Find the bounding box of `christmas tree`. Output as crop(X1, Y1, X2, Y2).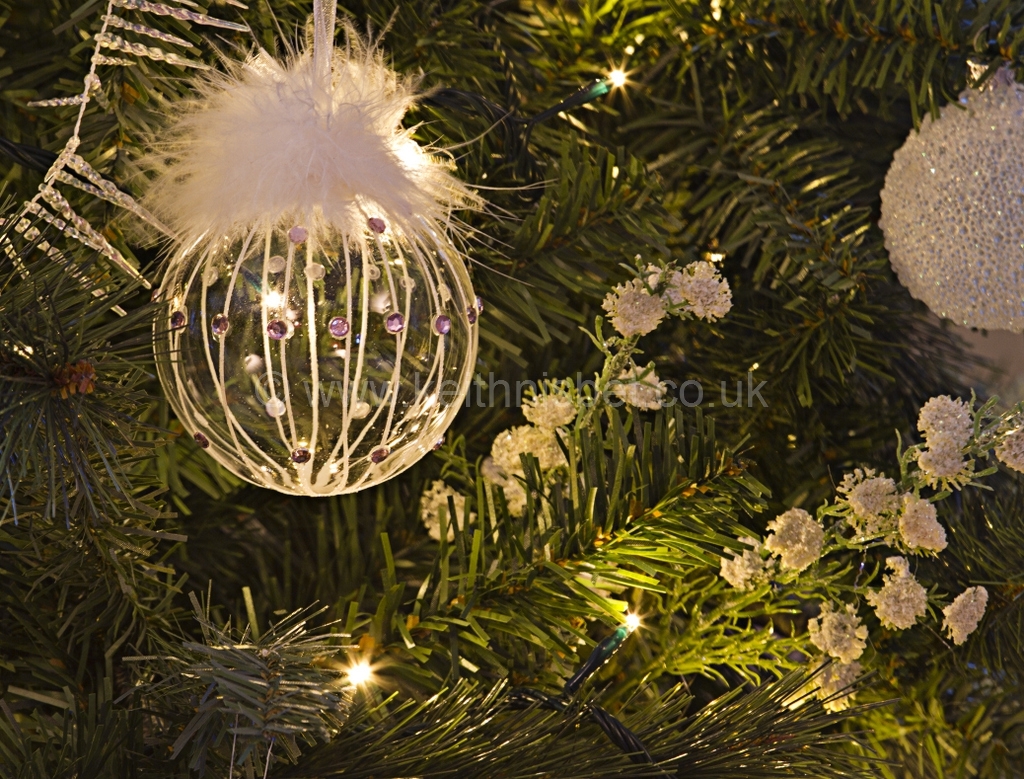
crop(0, 0, 1023, 778).
